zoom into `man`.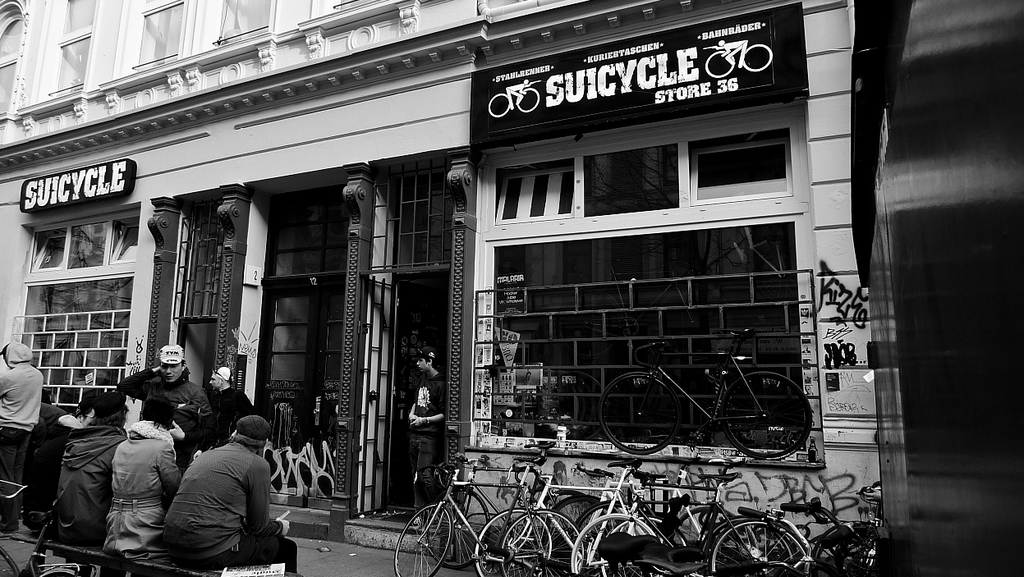
Zoom target: <box>205,370,255,460</box>.
